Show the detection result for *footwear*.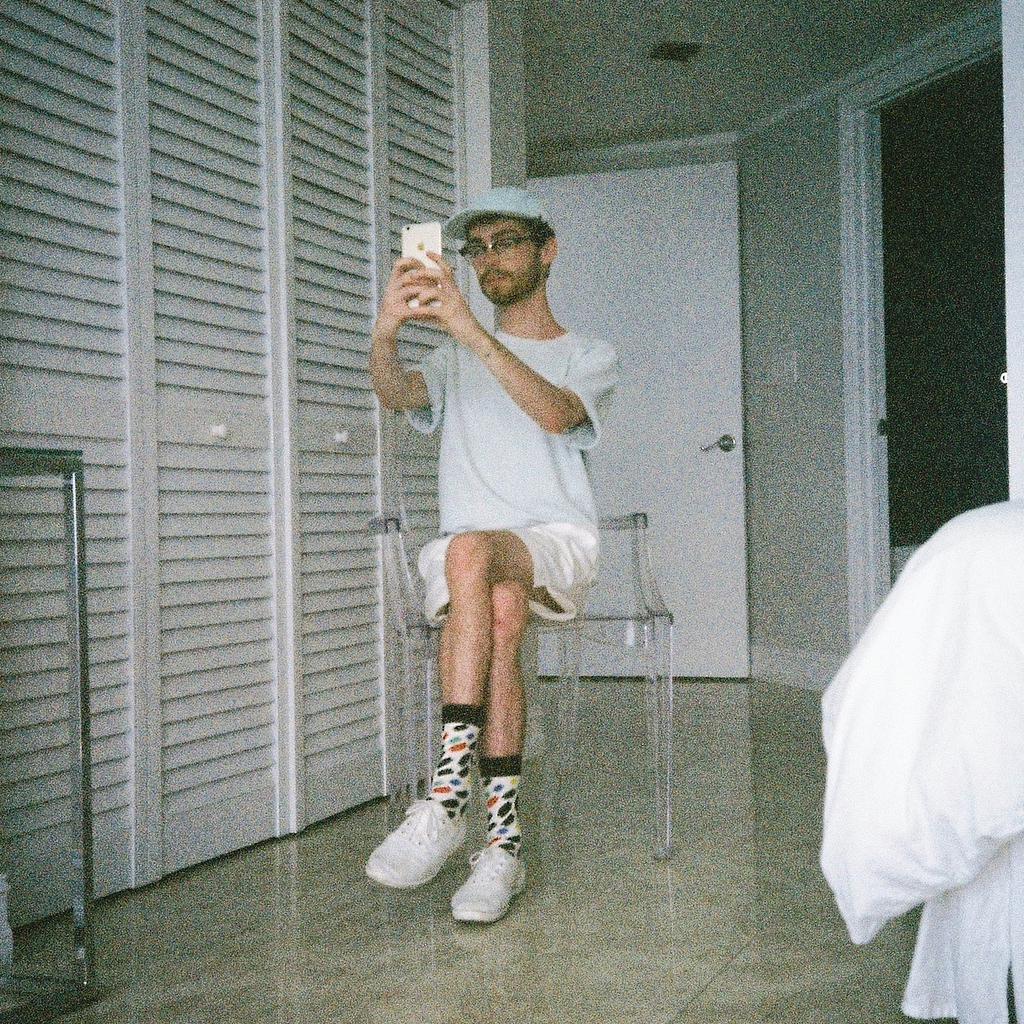
region(448, 844, 529, 925).
